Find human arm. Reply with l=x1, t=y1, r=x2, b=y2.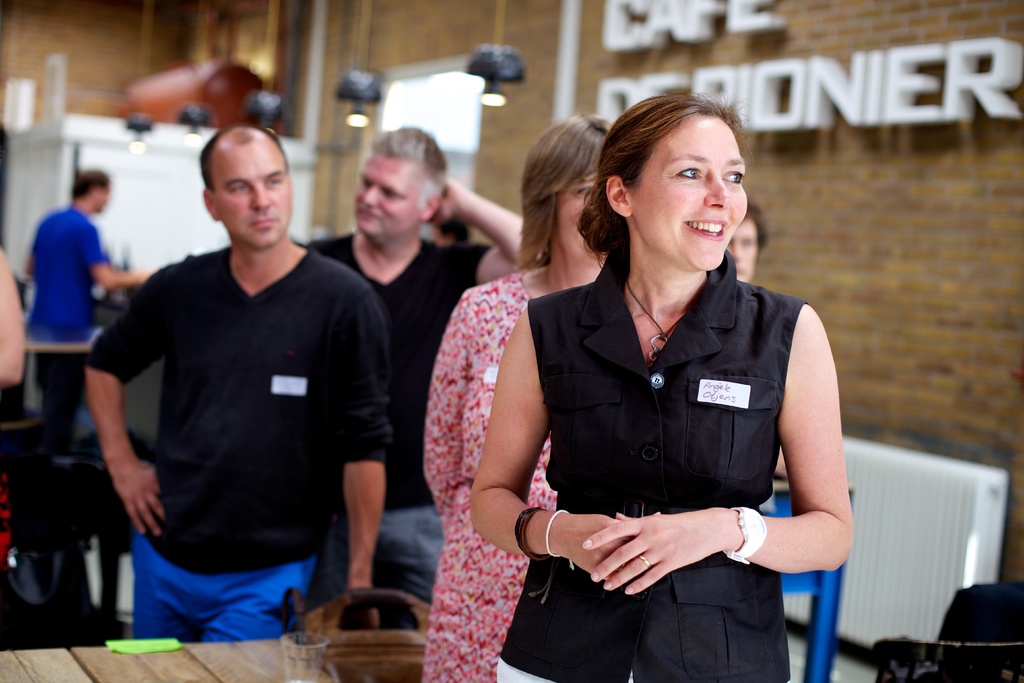
l=468, t=299, r=640, b=579.
